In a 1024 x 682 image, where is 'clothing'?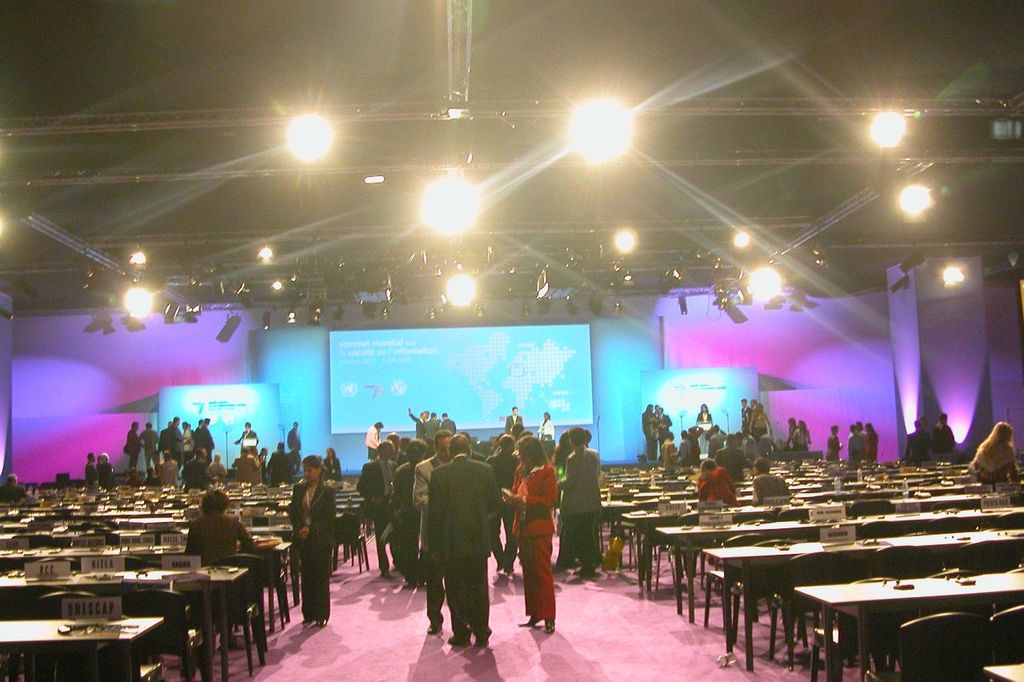
bbox=[819, 435, 841, 464].
